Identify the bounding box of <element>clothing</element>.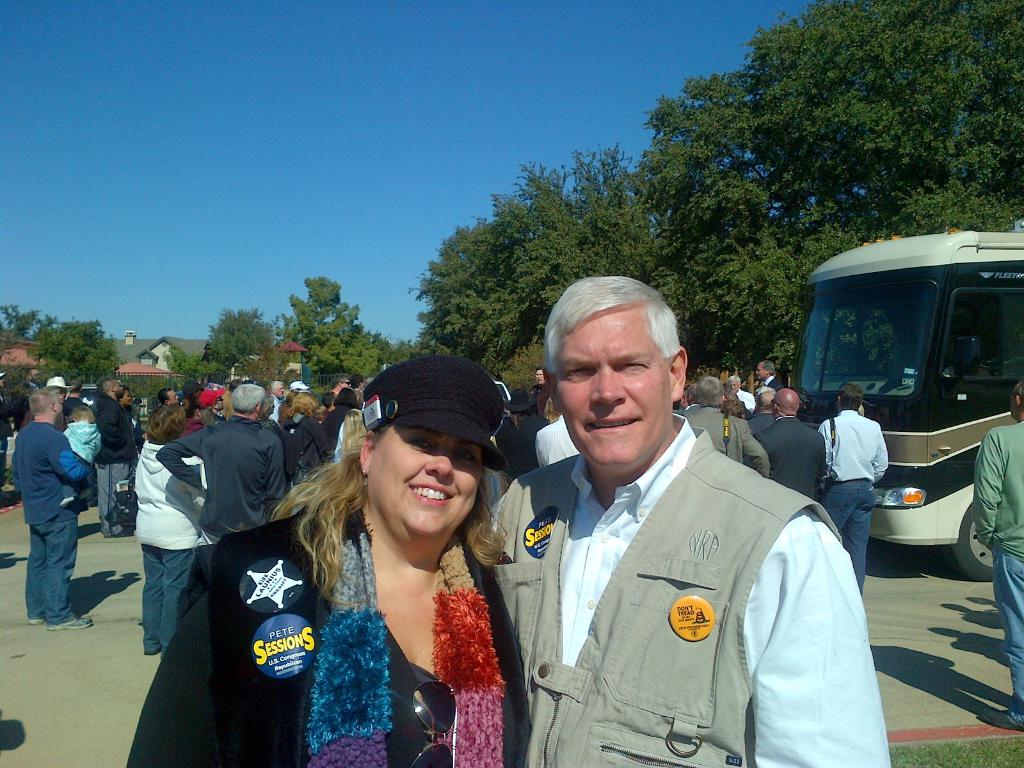
<region>0, 381, 13, 494</region>.
